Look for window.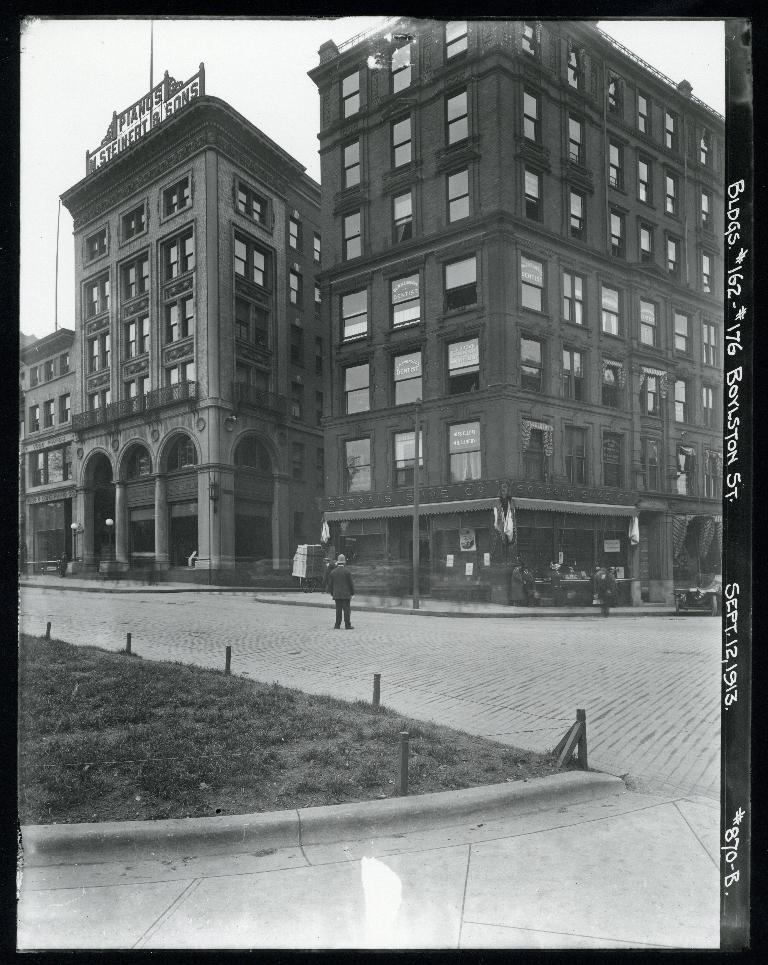
Found: 559:532:600:575.
